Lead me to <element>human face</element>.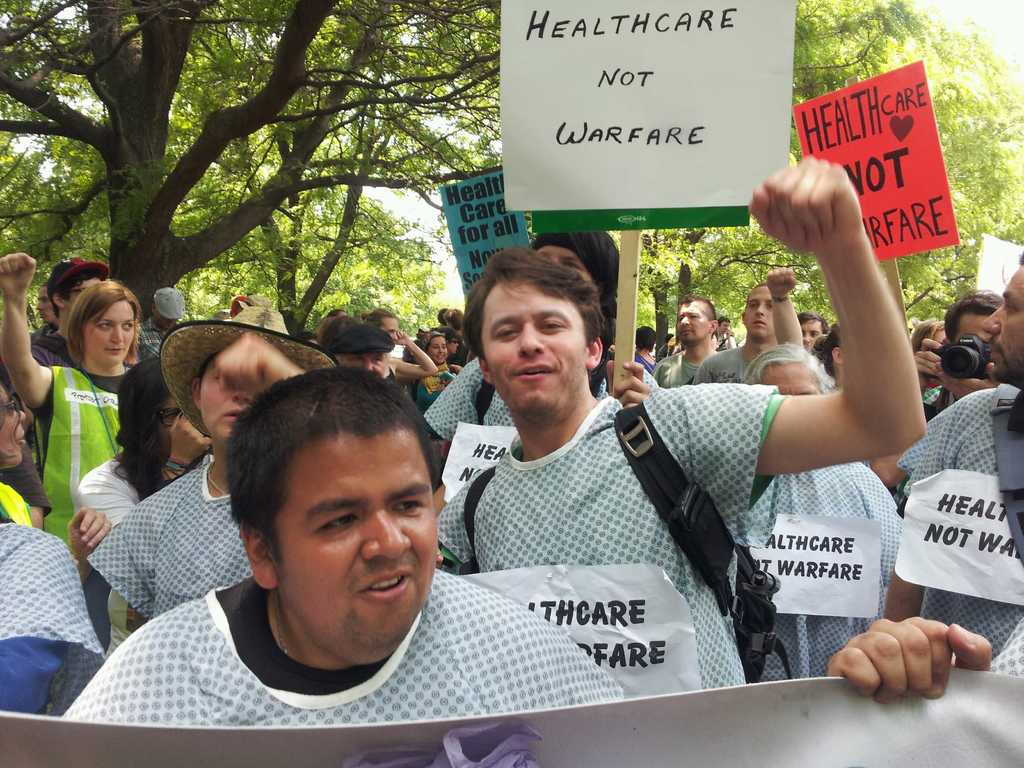
Lead to select_region(449, 335, 459, 355).
